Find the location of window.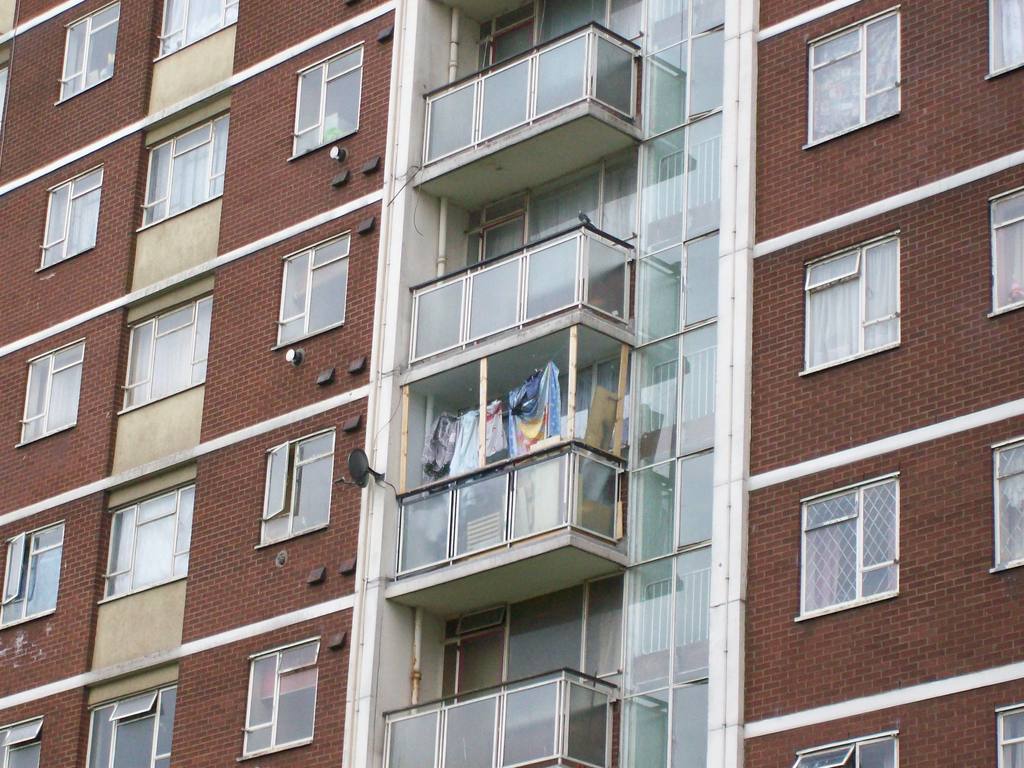
Location: [292, 45, 361, 154].
